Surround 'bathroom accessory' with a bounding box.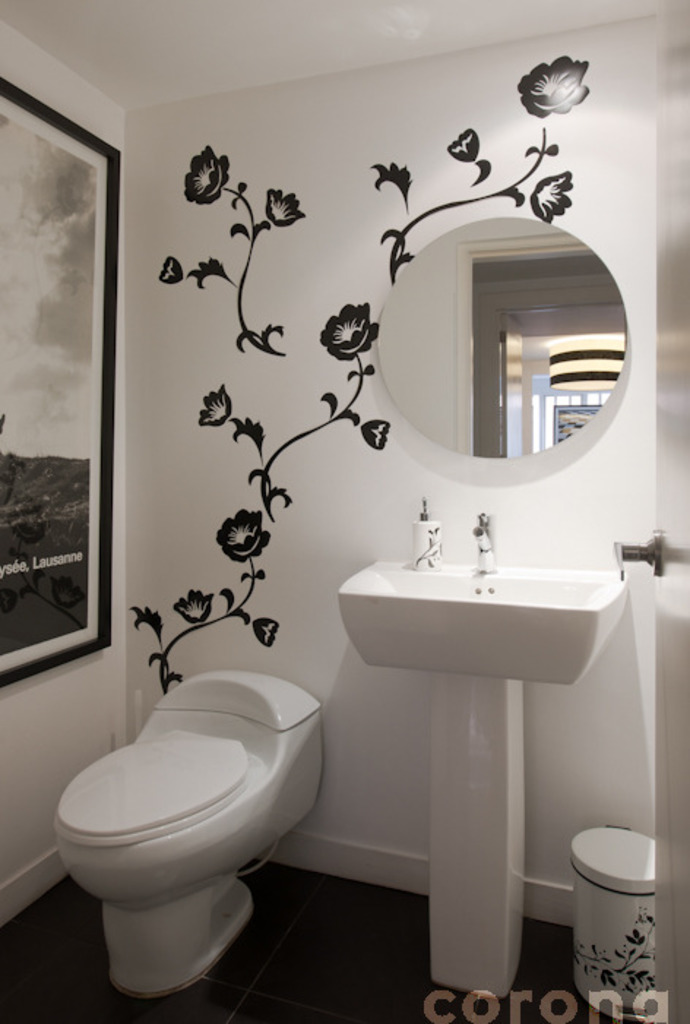
[x1=469, y1=511, x2=496, y2=572].
